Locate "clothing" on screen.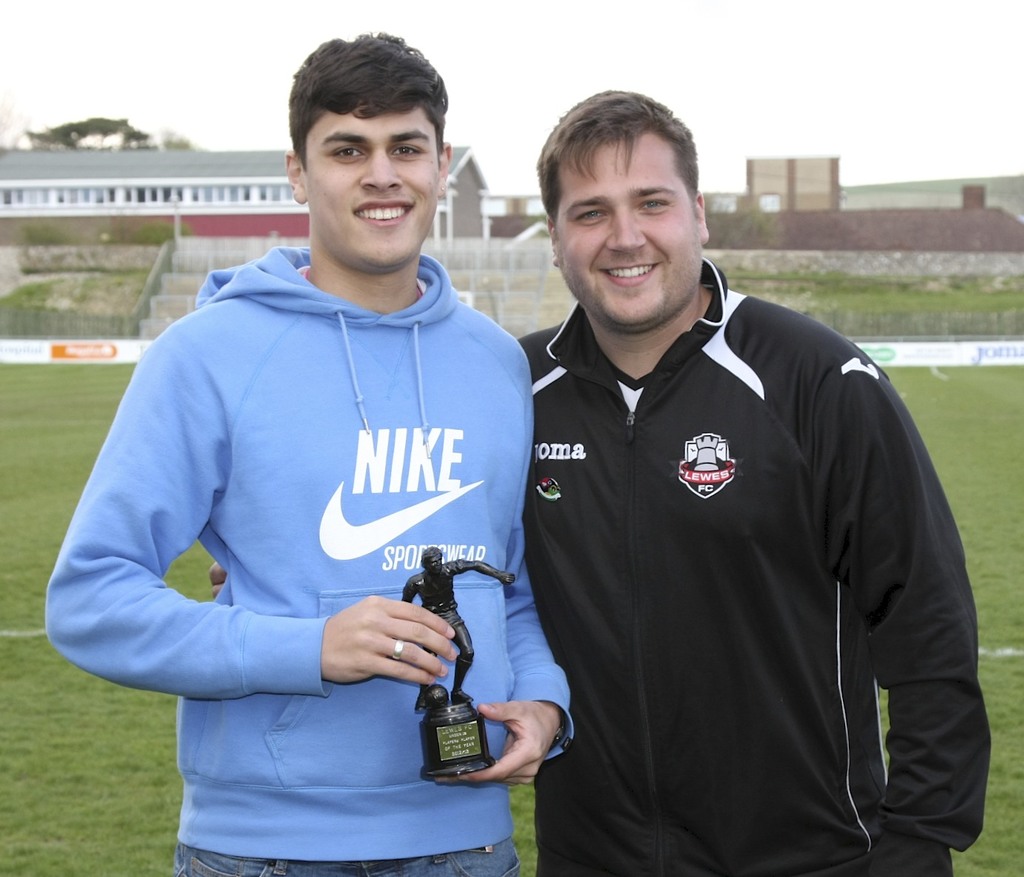
On screen at select_region(514, 254, 994, 876).
